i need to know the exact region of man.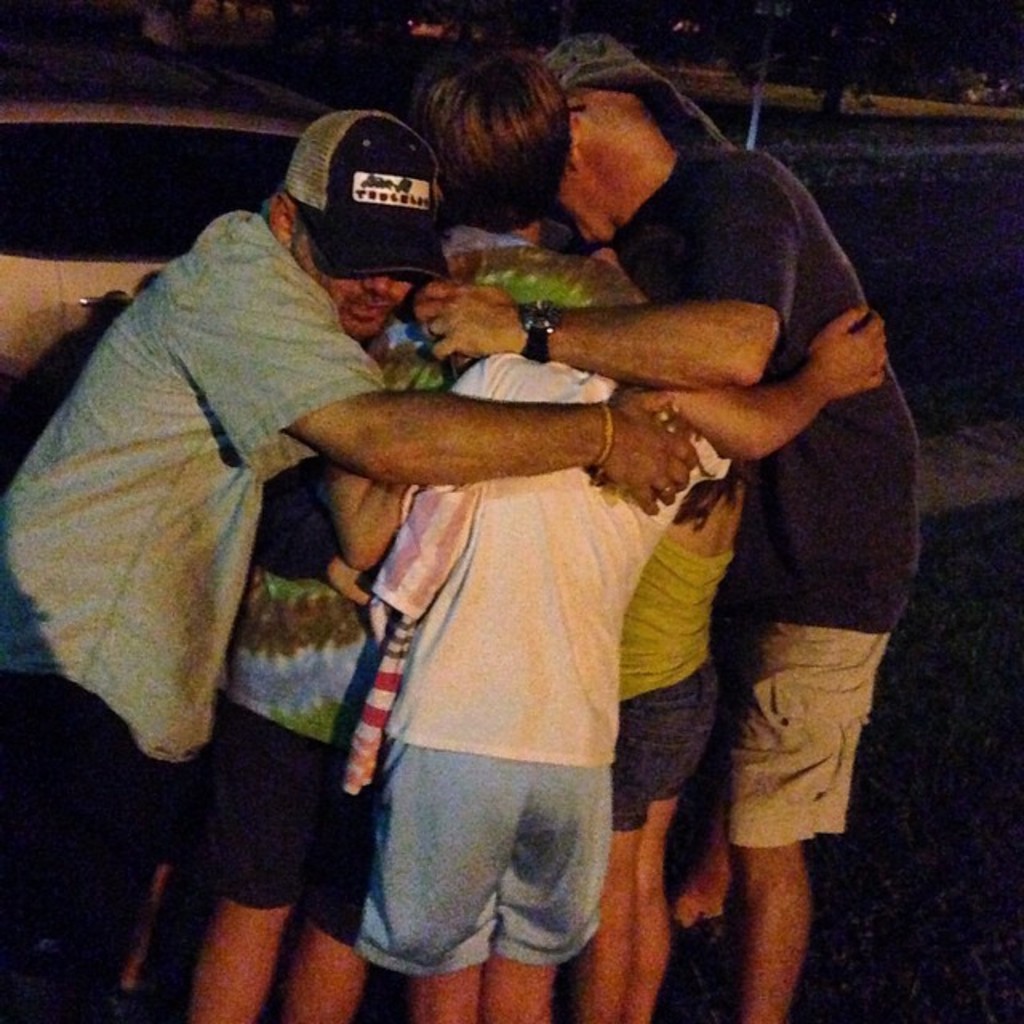
Region: (left=0, top=106, right=701, bottom=1022).
